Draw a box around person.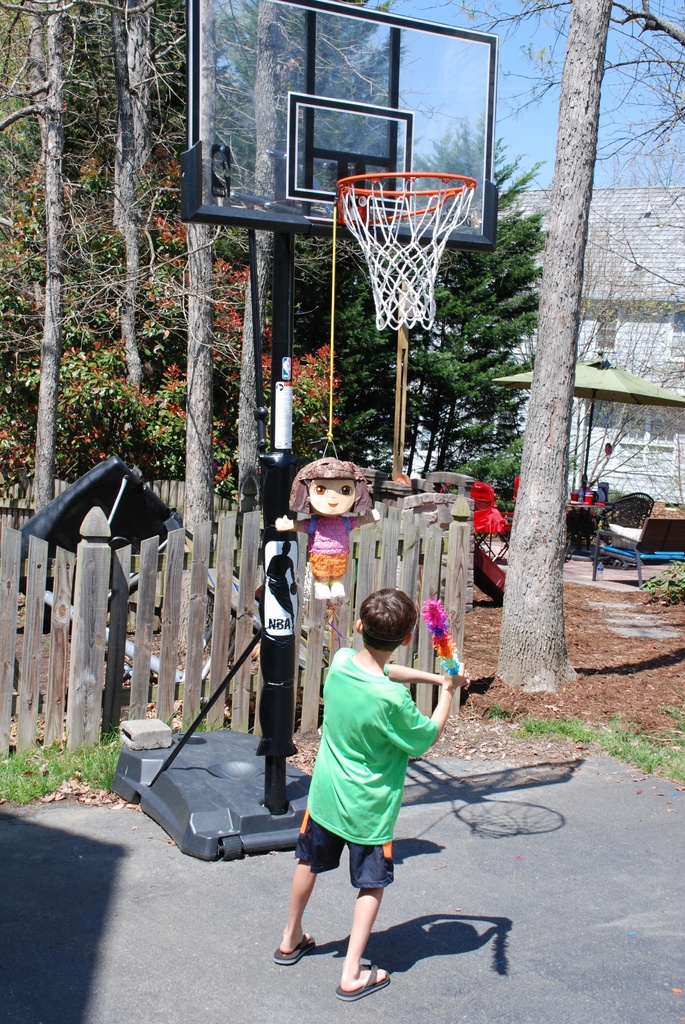
left=275, top=458, right=384, bottom=594.
